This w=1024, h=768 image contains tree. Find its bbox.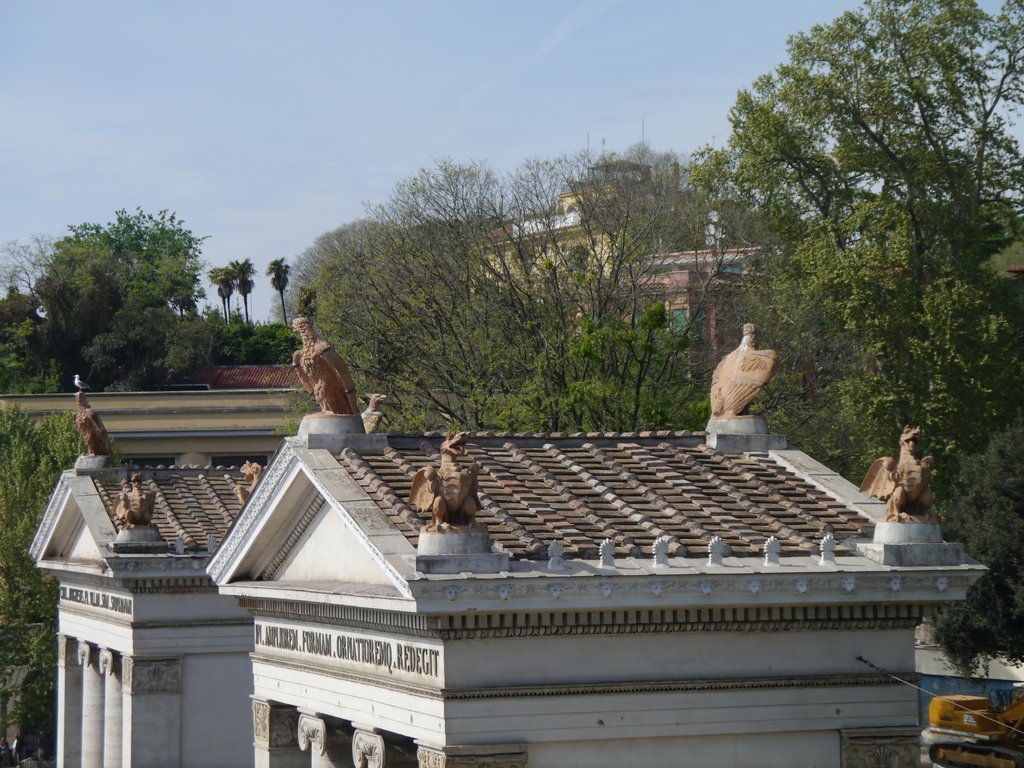
[209, 266, 237, 321].
